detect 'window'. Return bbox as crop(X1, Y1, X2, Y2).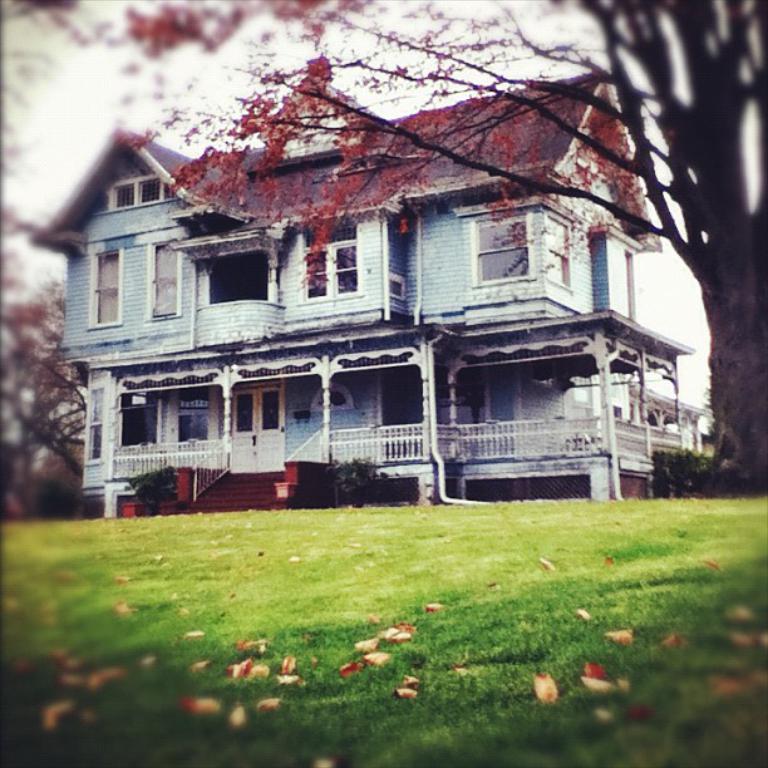
crop(94, 176, 186, 215).
